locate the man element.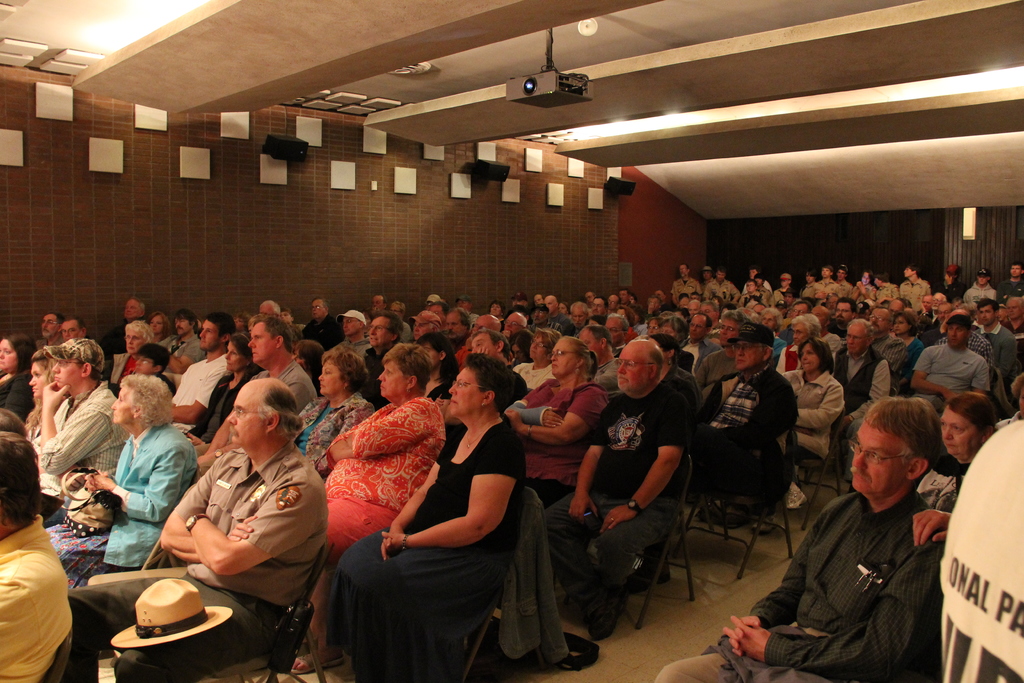
Element bbox: x1=196 y1=310 x2=326 y2=450.
